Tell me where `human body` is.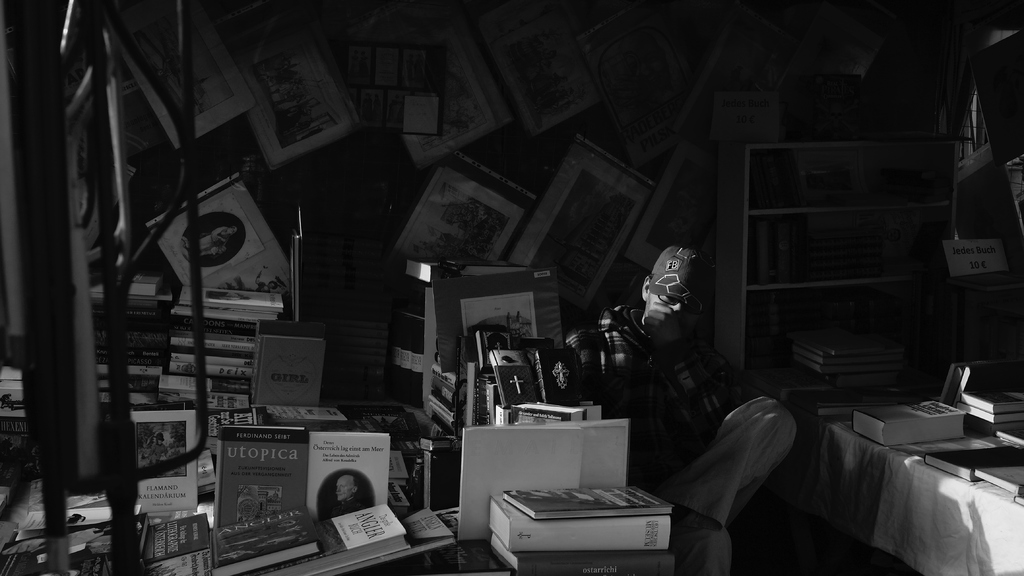
`human body` is at bbox=(199, 227, 229, 256).
